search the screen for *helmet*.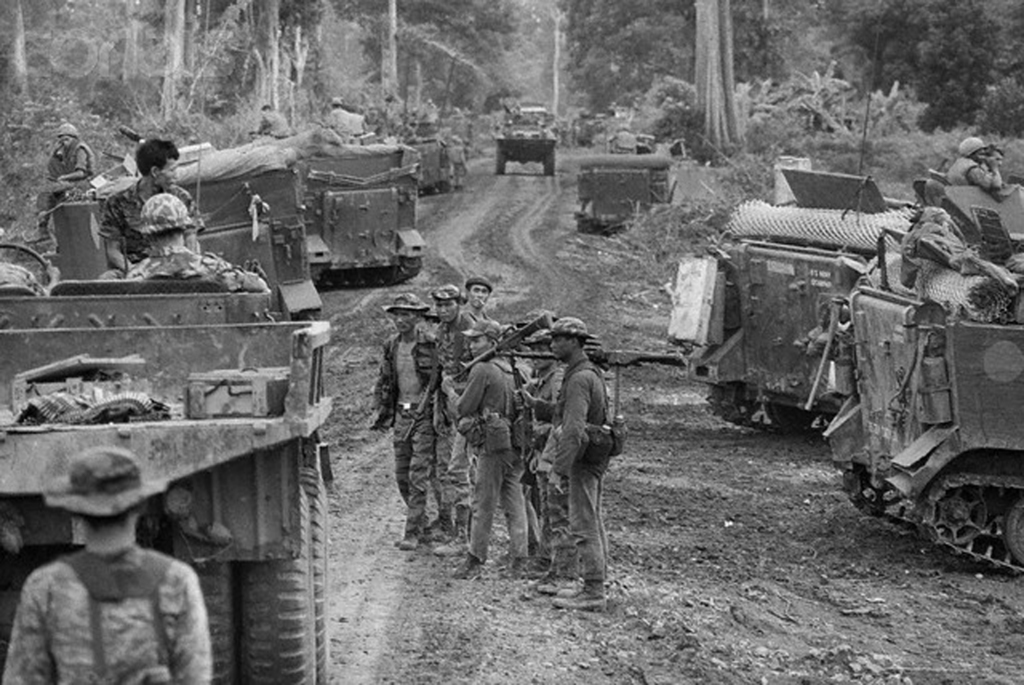
Found at bbox=(143, 193, 193, 233).
